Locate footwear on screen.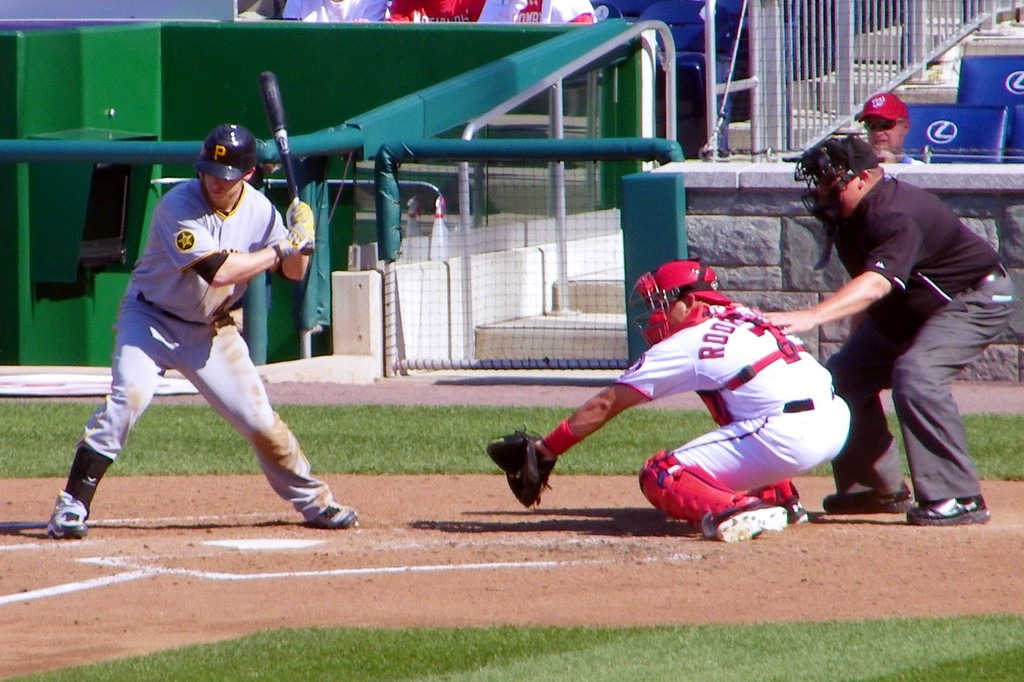
On screen at {"left": 308, "top": 501, "right": 358, "bottom": 526}.
